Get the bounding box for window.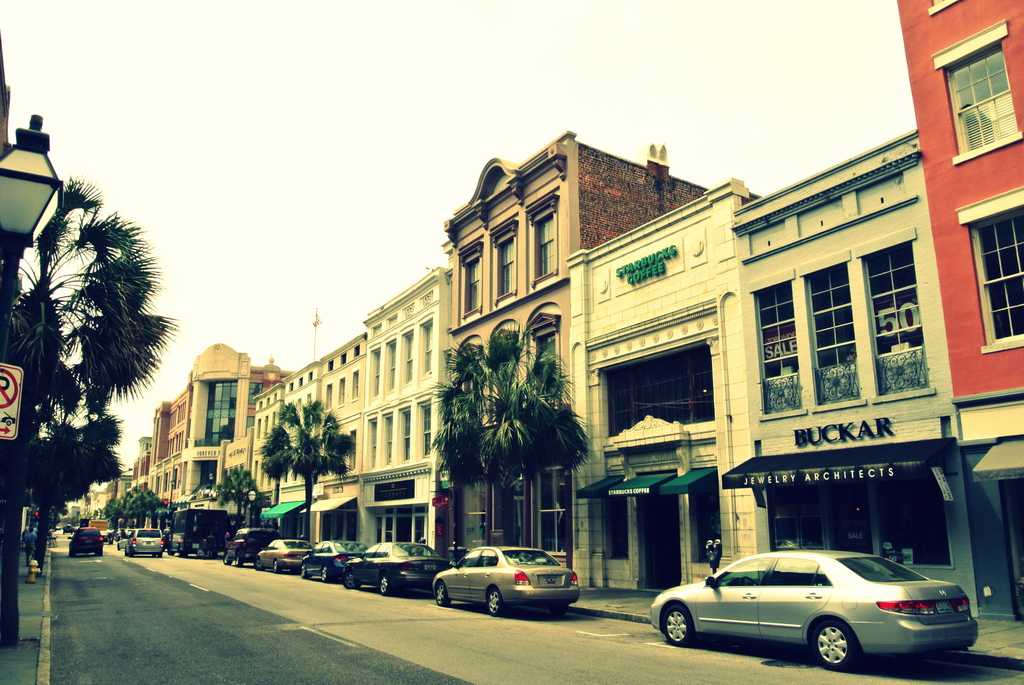
x1=930, y1=20, x2=1023, y2=166.
